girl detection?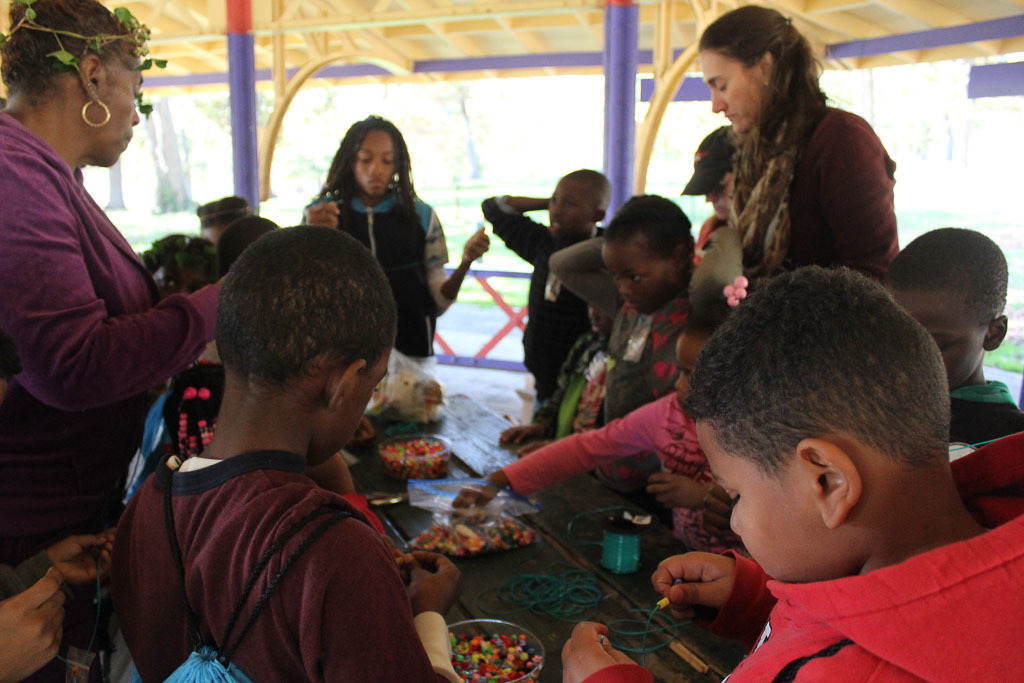
BBox(303, 118, 493, 365)
